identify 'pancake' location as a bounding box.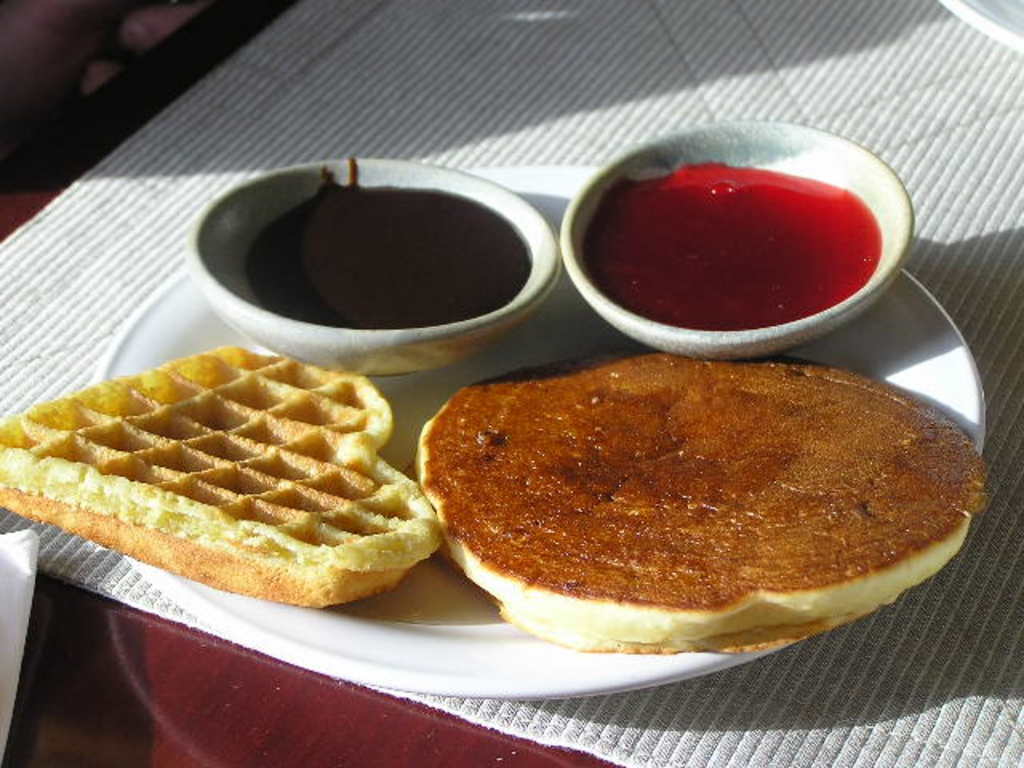
0/342/435/614.
